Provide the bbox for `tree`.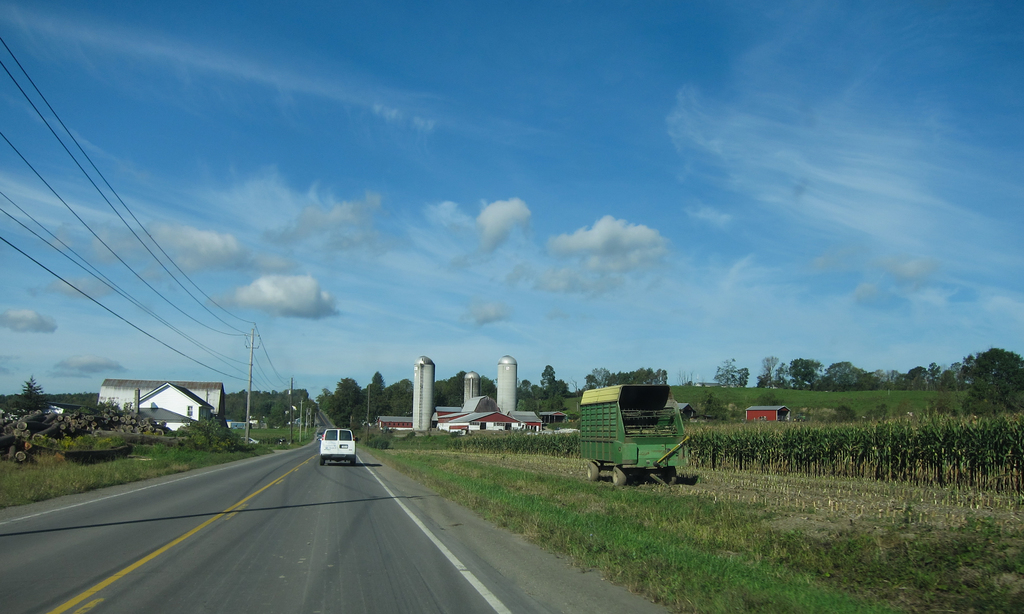
(862,404,890,417).
